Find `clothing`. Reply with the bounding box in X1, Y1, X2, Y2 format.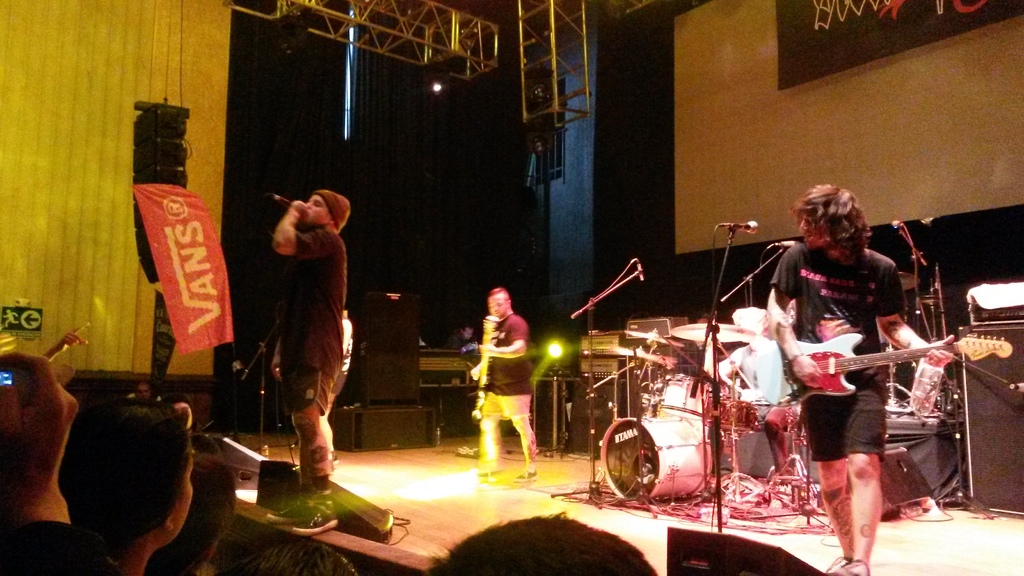
475, 310, 535, 474.
